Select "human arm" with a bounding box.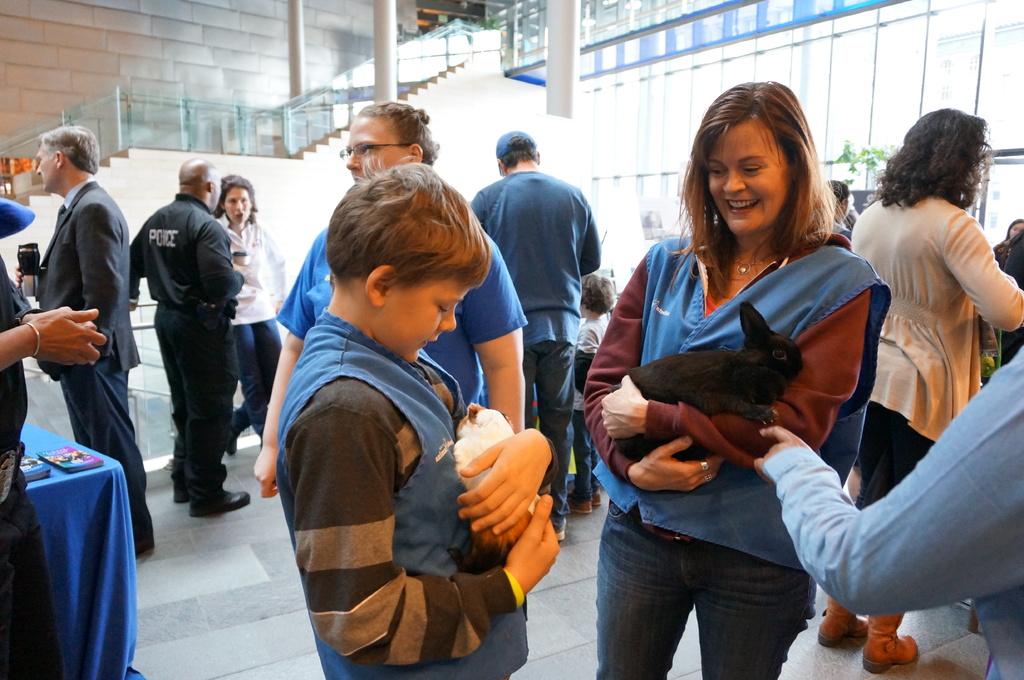
left=471, top=241, right=541, bottom=513.
